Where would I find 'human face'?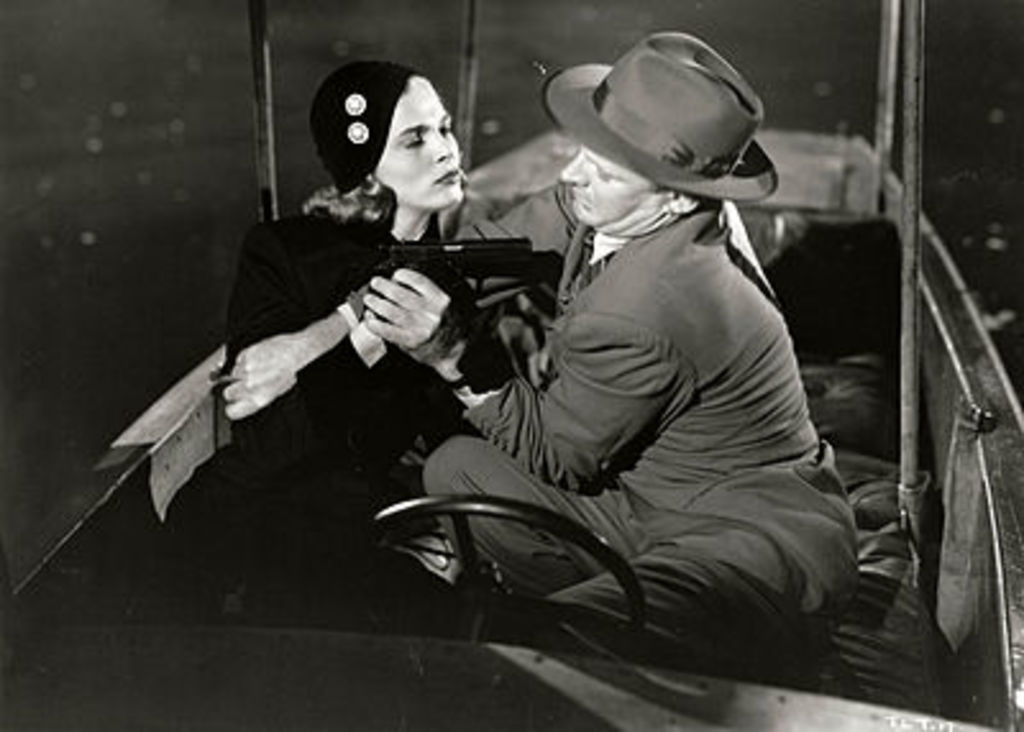
At [left=374, top=77, right=463, bottom=207].
